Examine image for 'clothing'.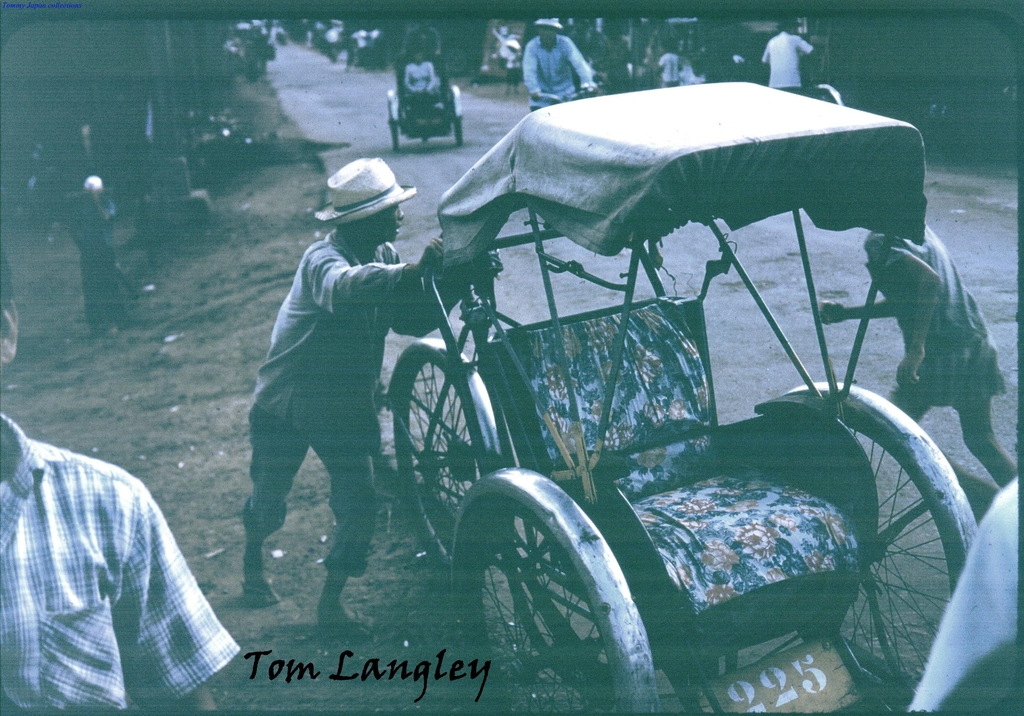
Examination result: detection(239, 234, 453, 571).
